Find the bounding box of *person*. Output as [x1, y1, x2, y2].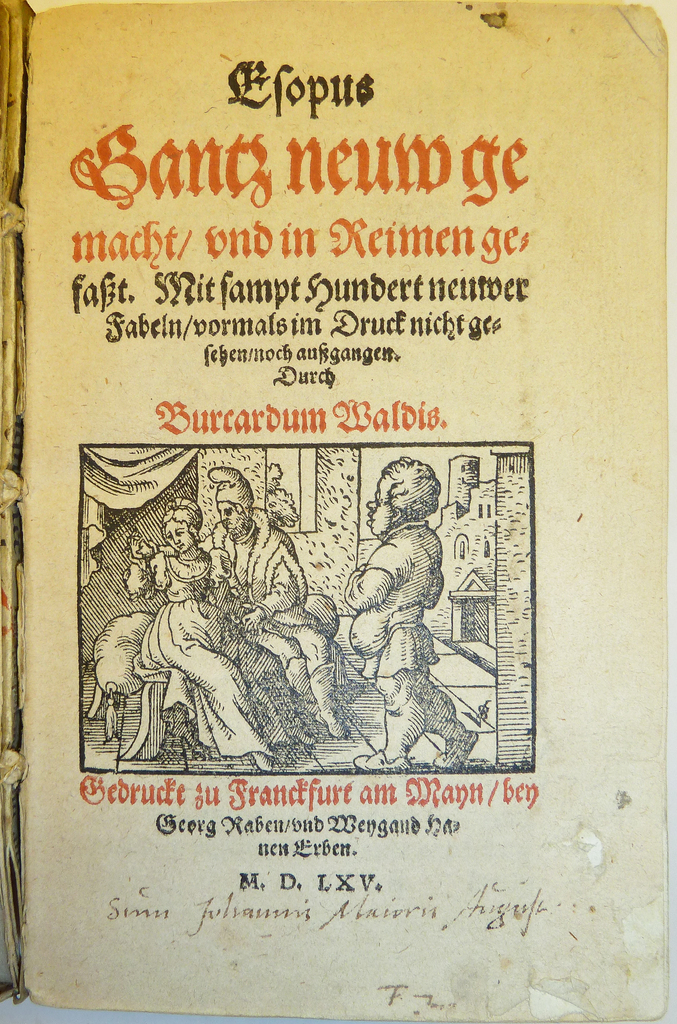
[346, 457, 477, 769].
